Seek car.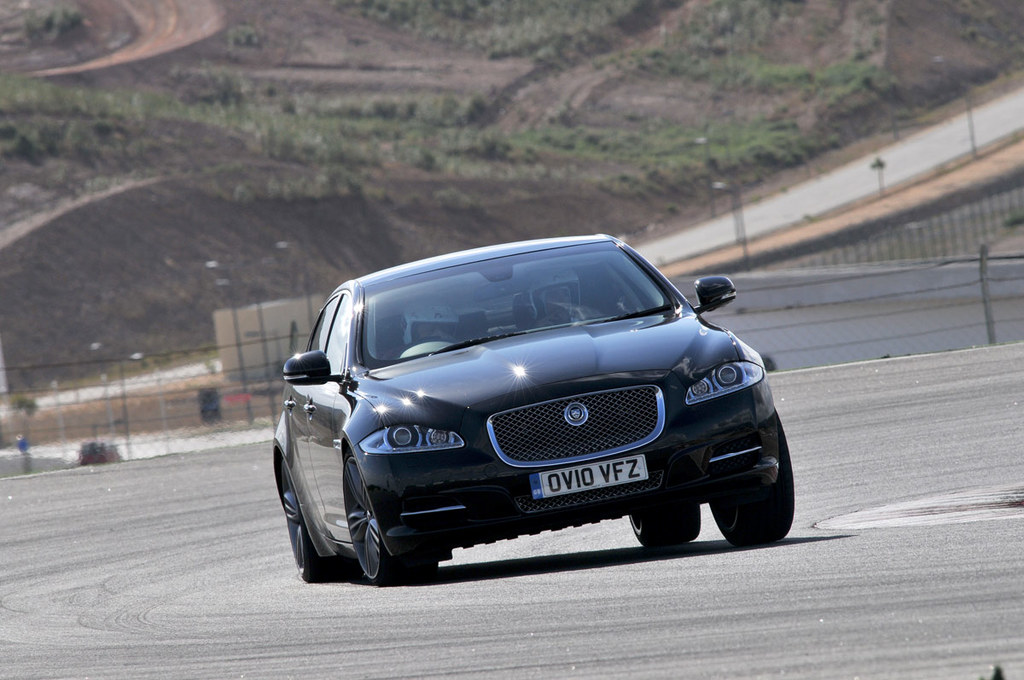
<box>265,226,783,569</box>.
